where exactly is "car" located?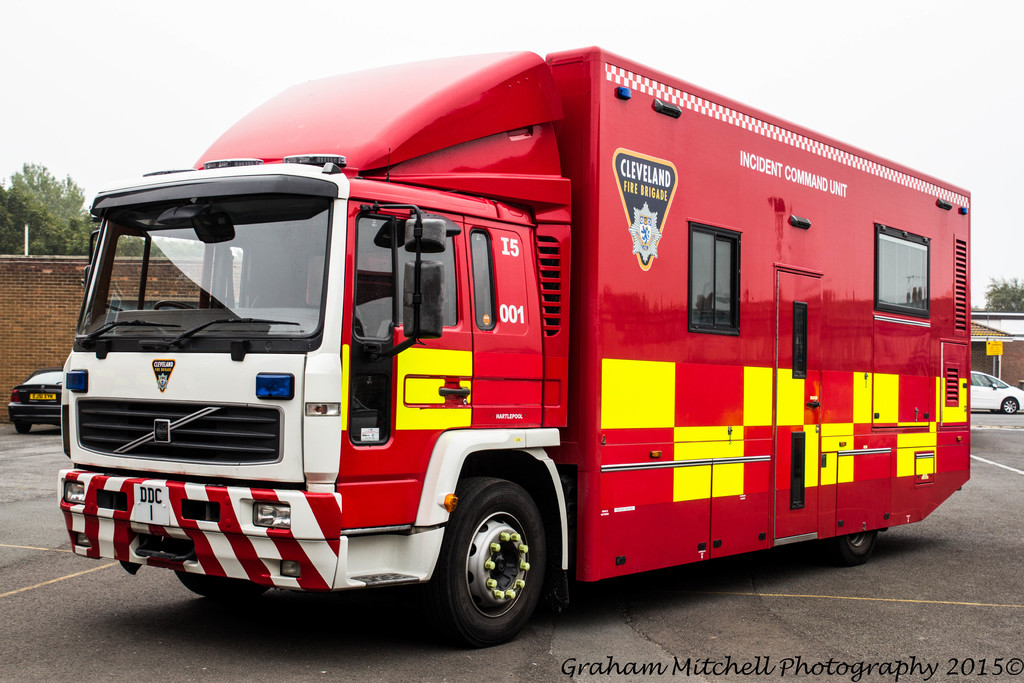
Its bounding box is (962, 374, 1023, 411).
